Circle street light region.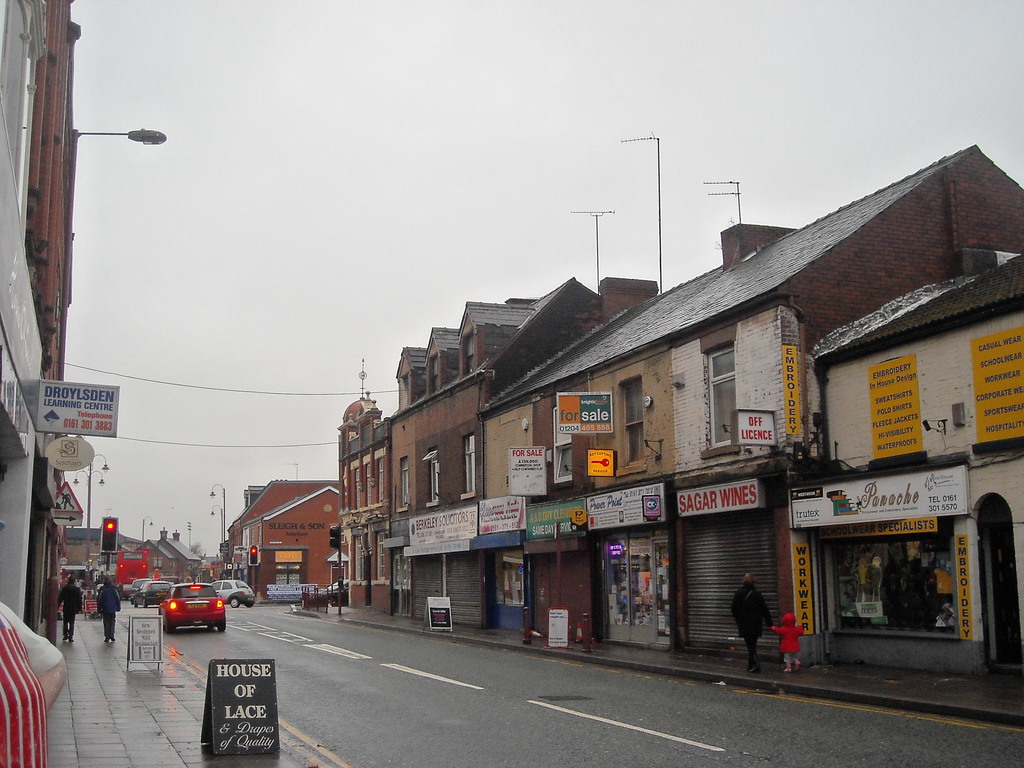
Region: x1=138, y1=511, x2=154, y2=553.
